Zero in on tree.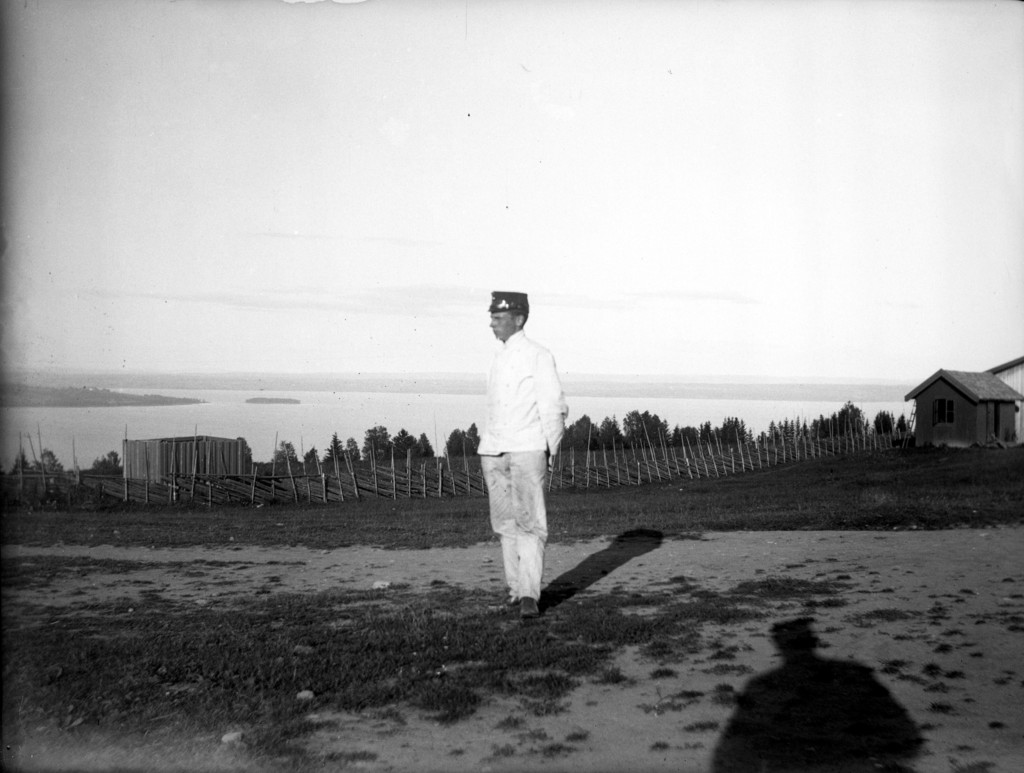
Zeroed in: {"x1": 28, "y1": 441, "x2": 65, "y2": 477}.
